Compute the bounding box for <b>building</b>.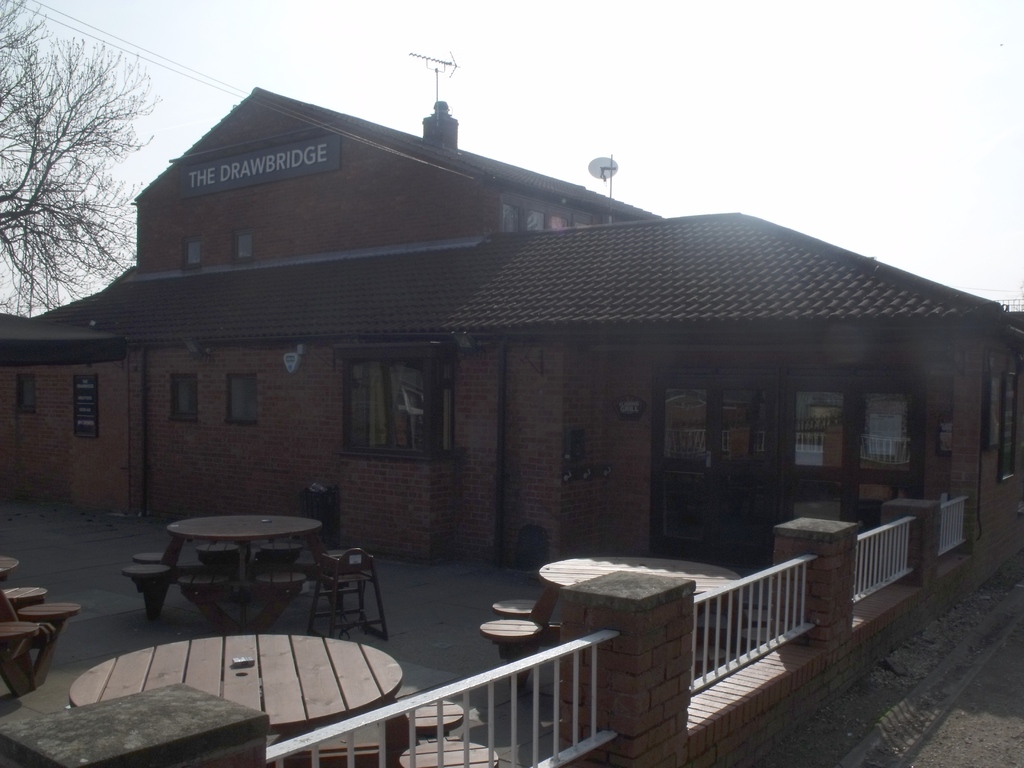
0:81:1023:588.
